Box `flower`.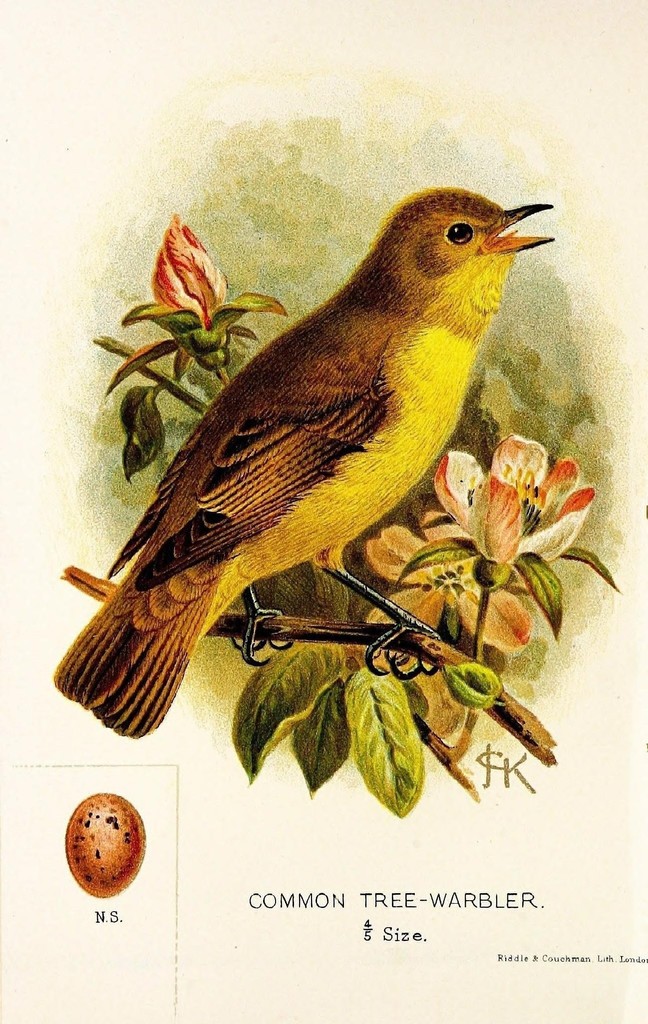
(368,505,536,648).
